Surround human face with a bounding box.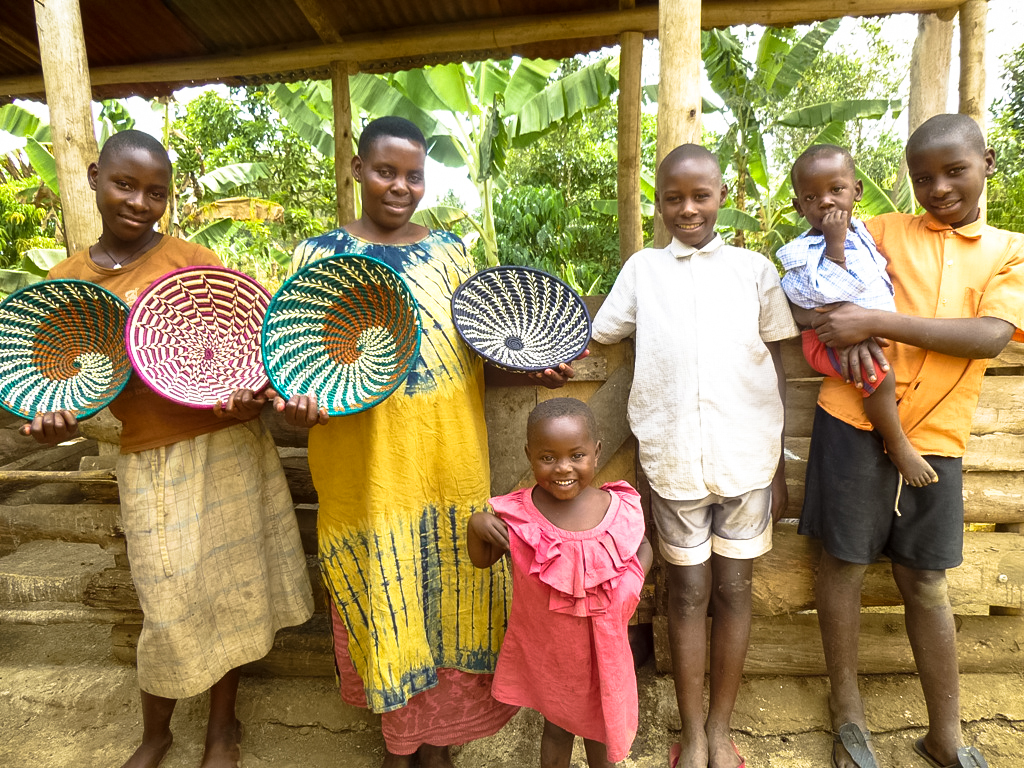
x1=795, y1=154, x2=858, y2=232.
